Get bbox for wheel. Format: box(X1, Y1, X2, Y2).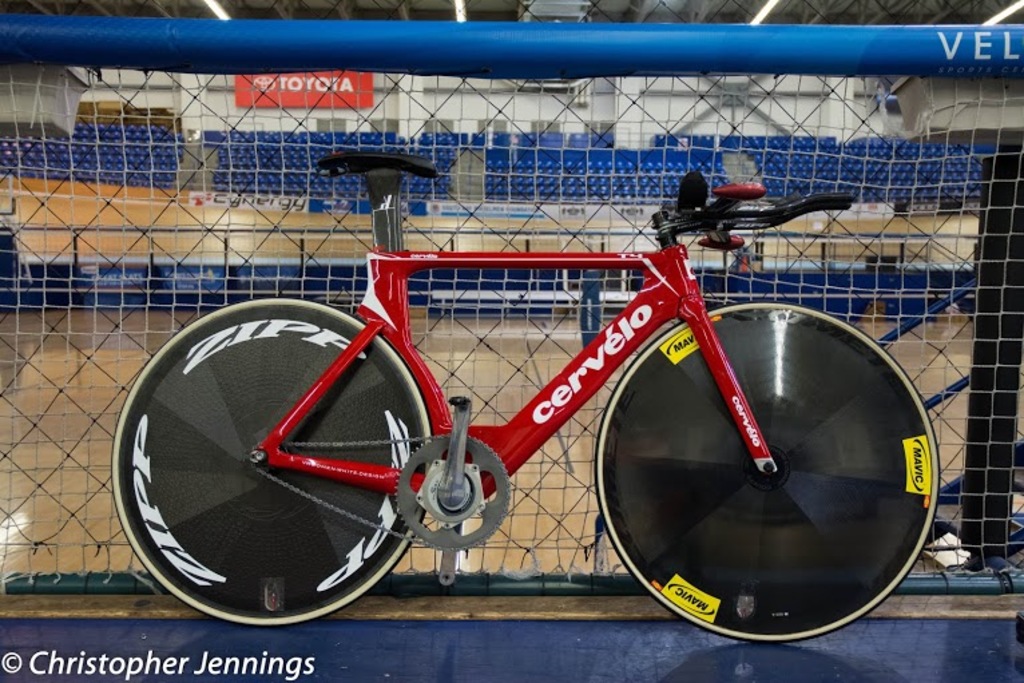
box(124, 317, 449, 607).
